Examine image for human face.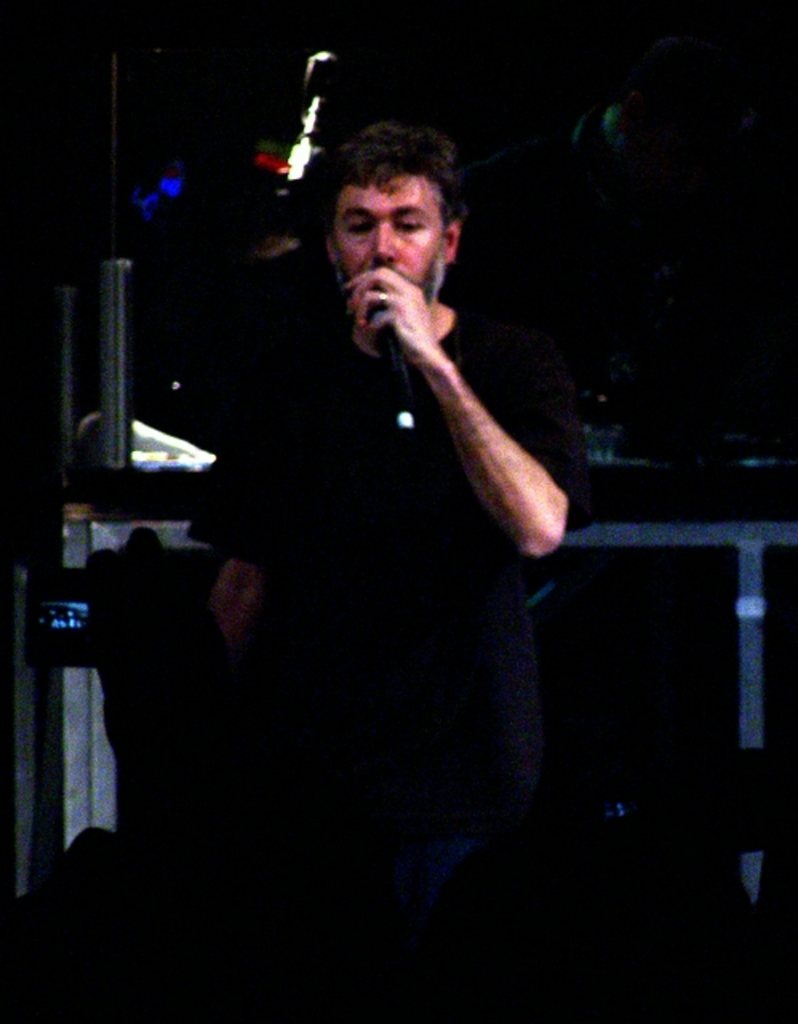
Examination result: bbox=[326, 166, 446, 307].
